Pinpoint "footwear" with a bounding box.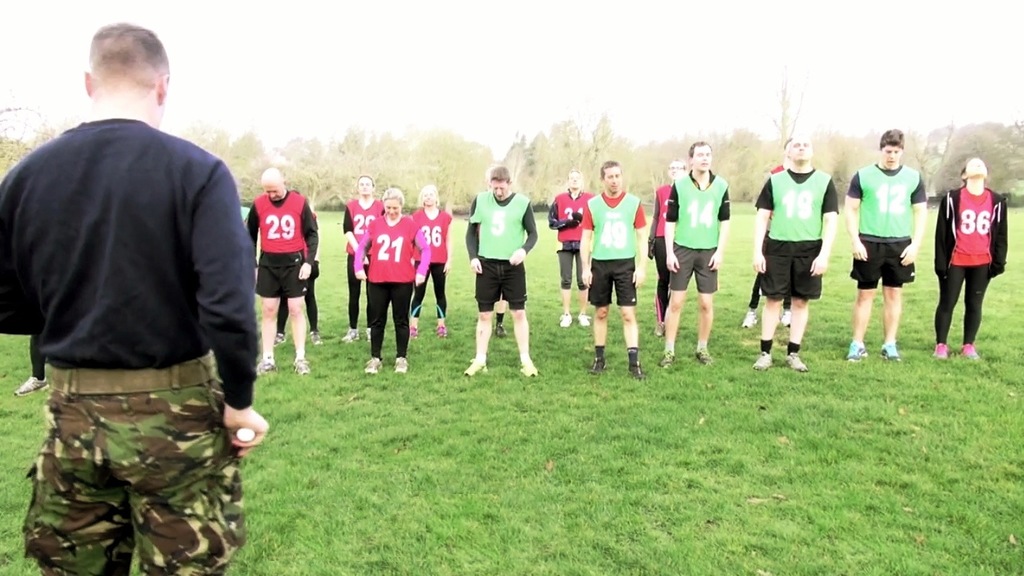
310, 331, 327, 346.
